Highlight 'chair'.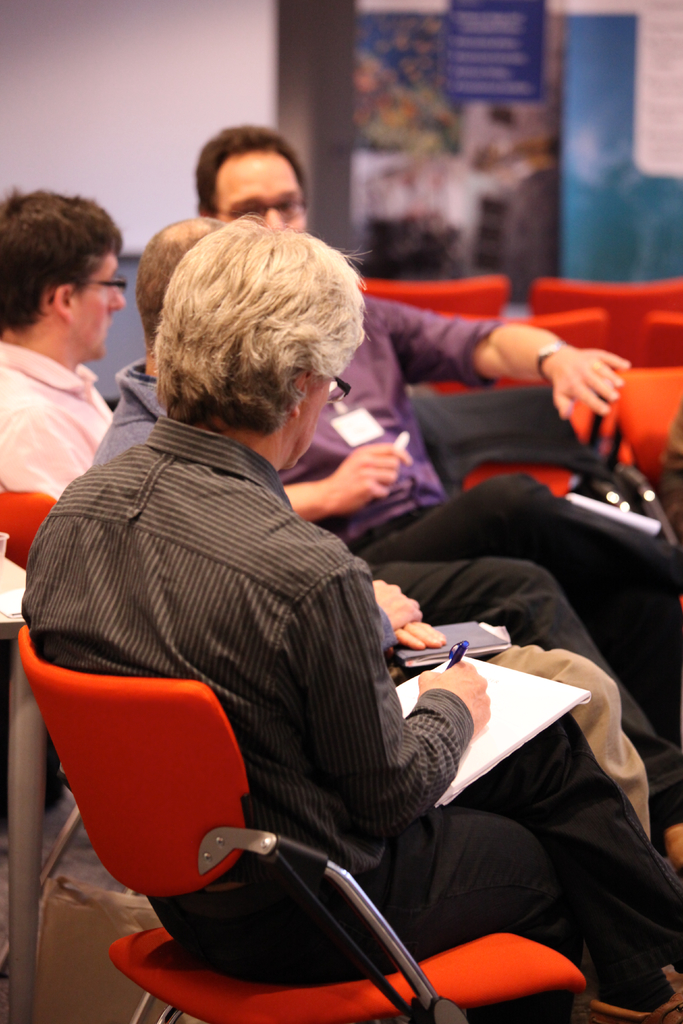
Highlighted region: [x1=523, y1=267, x2=682, y2=356].
